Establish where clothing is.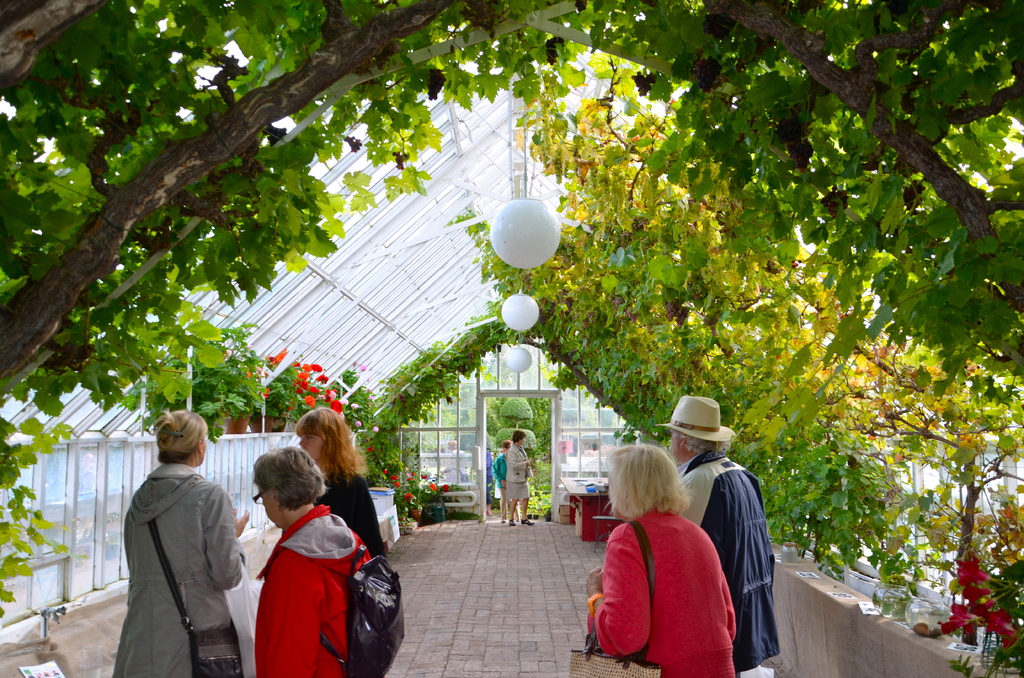
Established at x1=589, y1=503, x2=739, y2=677.
